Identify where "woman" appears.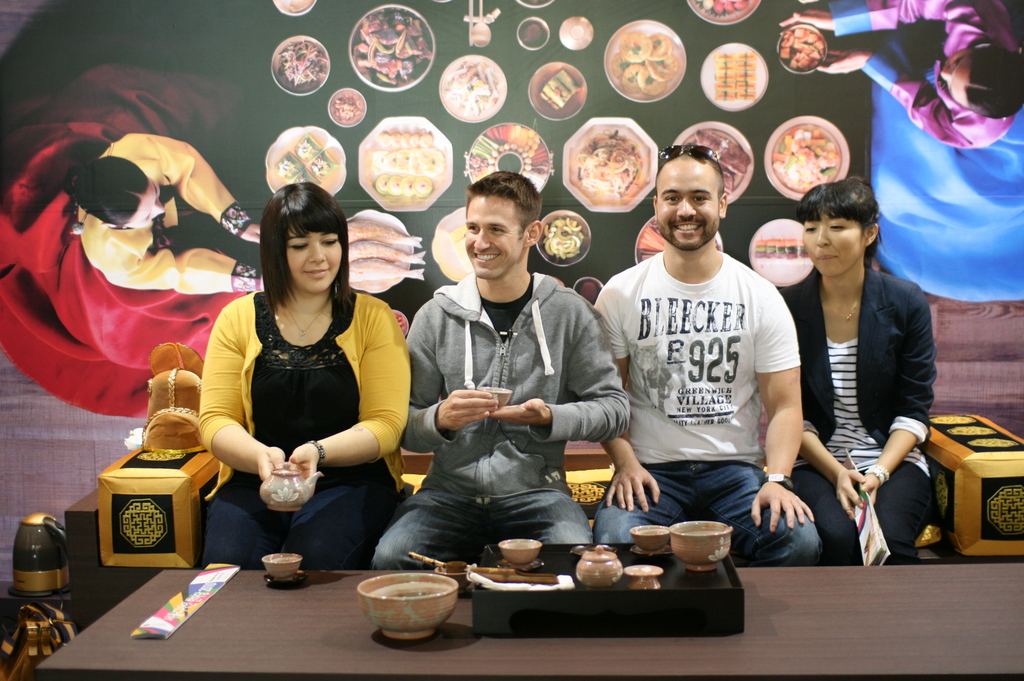
Appears at l=0, t=66, r=264, b=420.
